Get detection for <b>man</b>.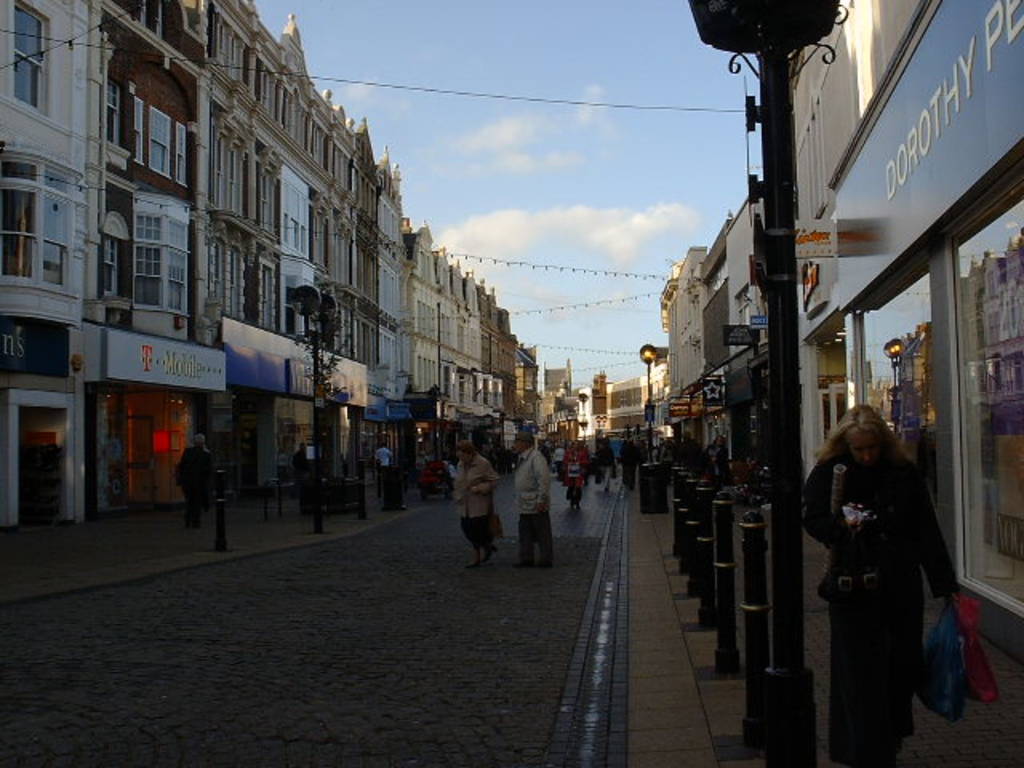
Detection: <region>514, 430, 554, 566</region>.
